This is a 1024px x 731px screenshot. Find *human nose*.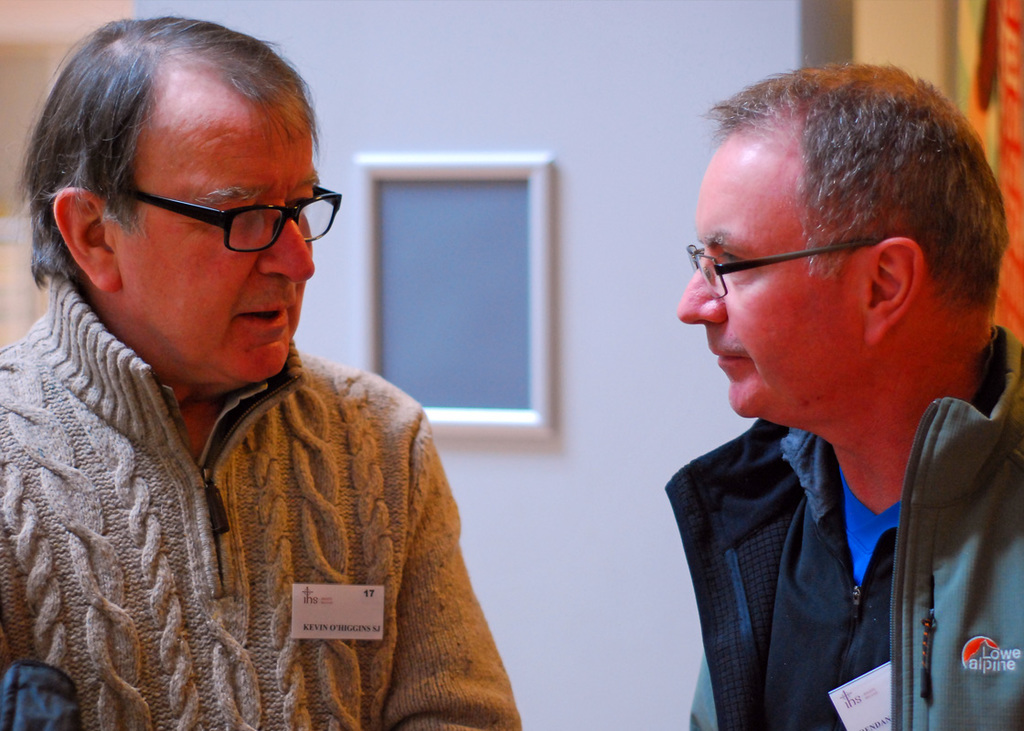
Bounding box: [261,204,315,286].
